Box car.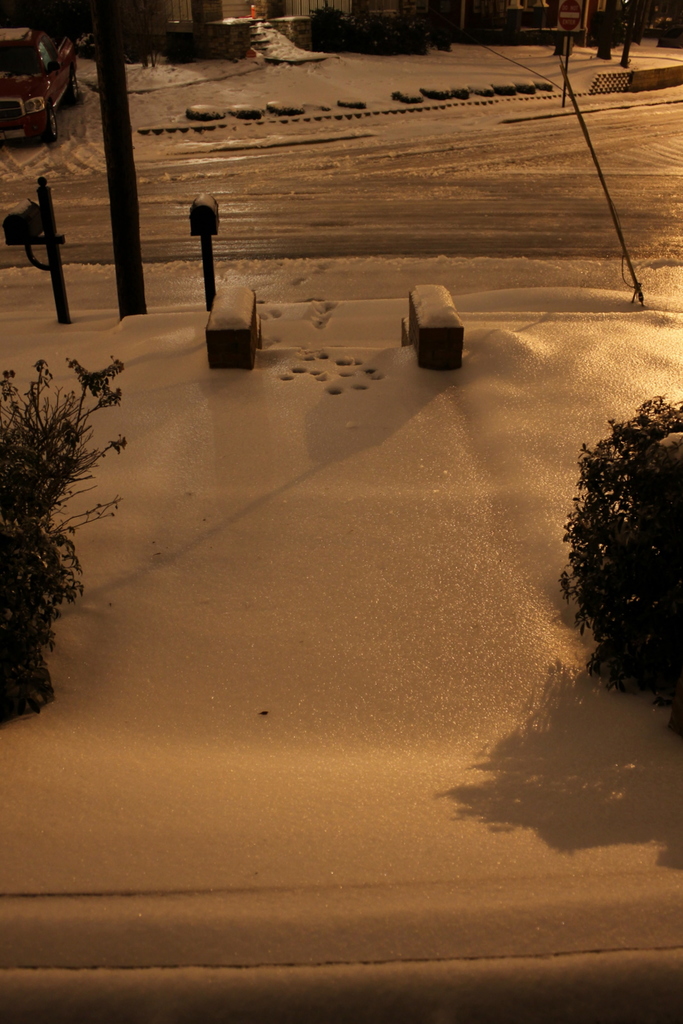
bbox(0, 28, 76, 143).
